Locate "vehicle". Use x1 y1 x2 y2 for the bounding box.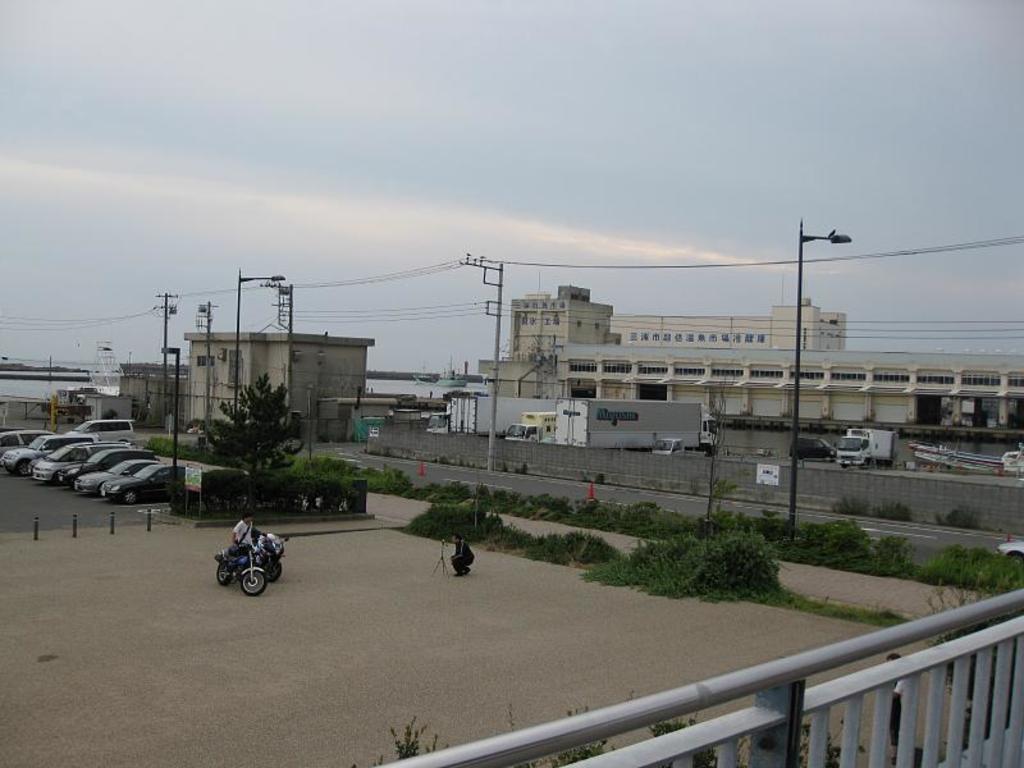
788 433 836 461.
